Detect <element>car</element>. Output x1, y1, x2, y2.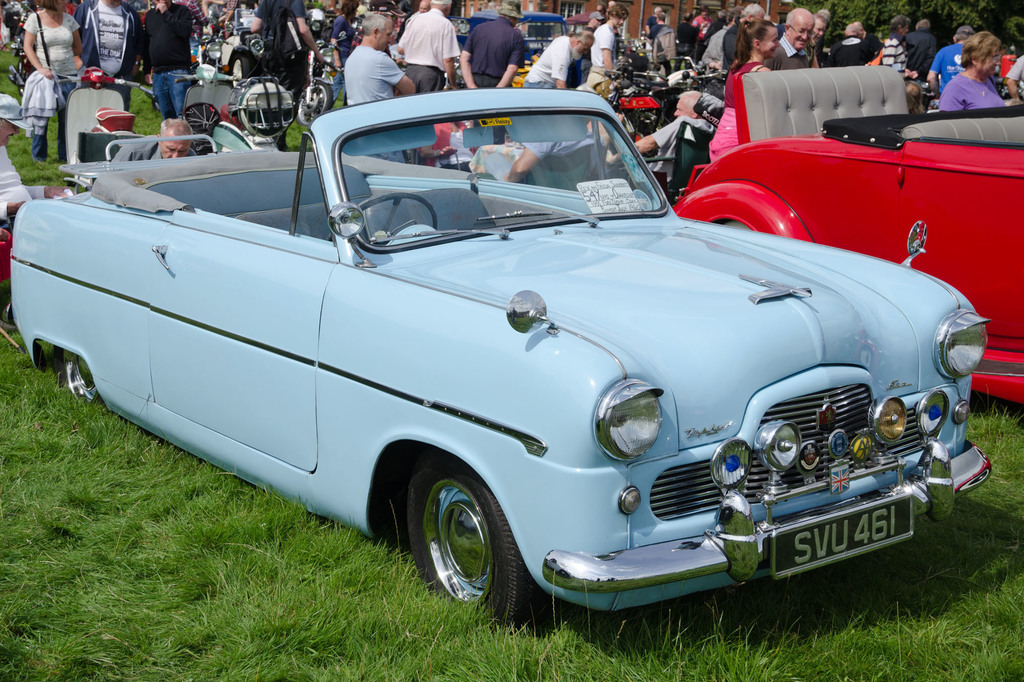
668, 63, 1023, 402.
